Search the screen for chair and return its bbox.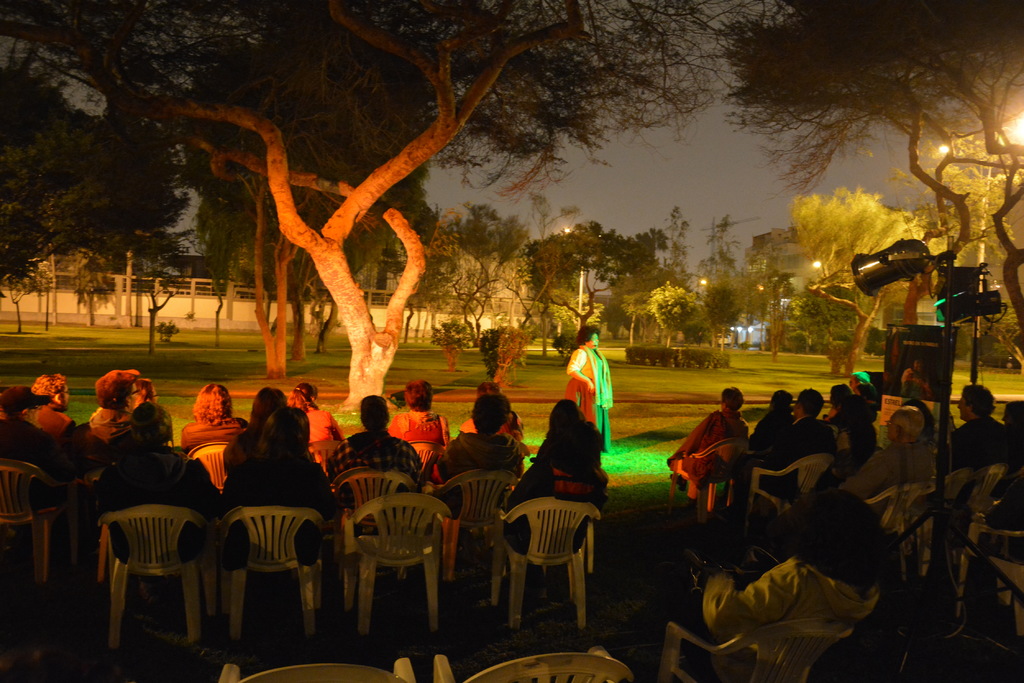
Found: 306, 441, 357, 473.
